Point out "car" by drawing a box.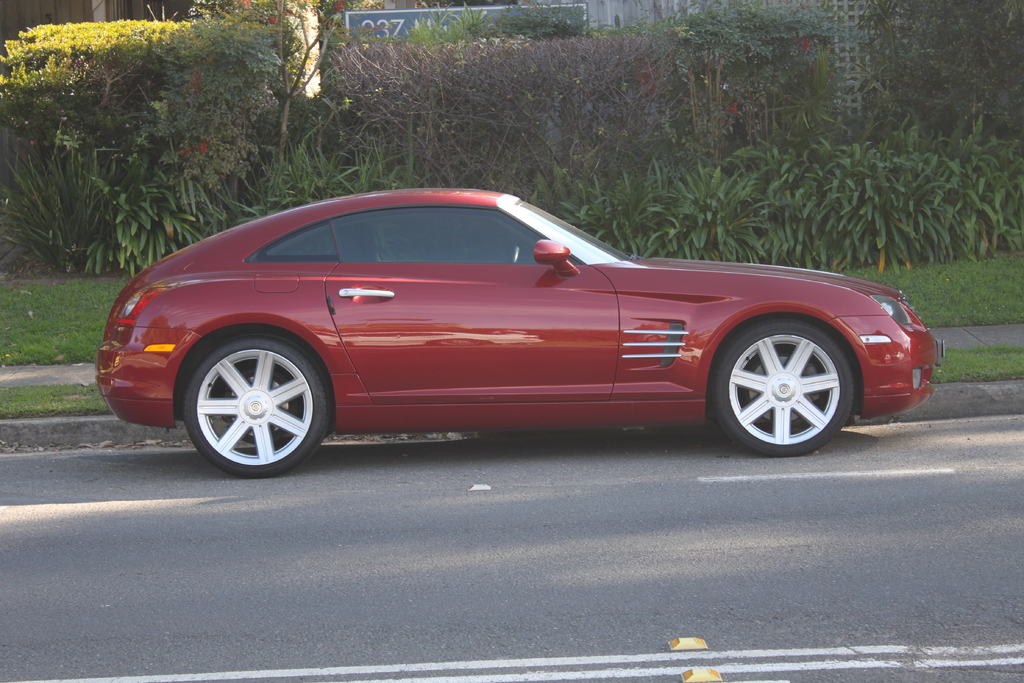
(92, 185, 947, 477).
